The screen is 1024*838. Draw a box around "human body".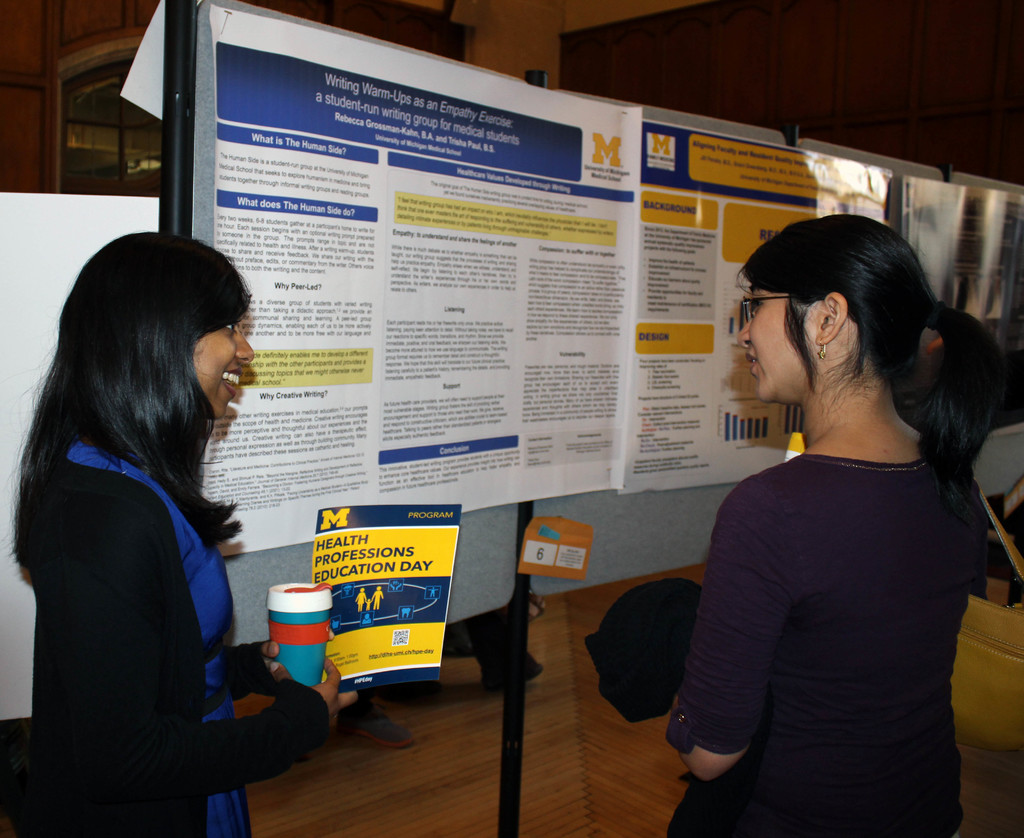
BBox(660, 225, 1004, 837).
